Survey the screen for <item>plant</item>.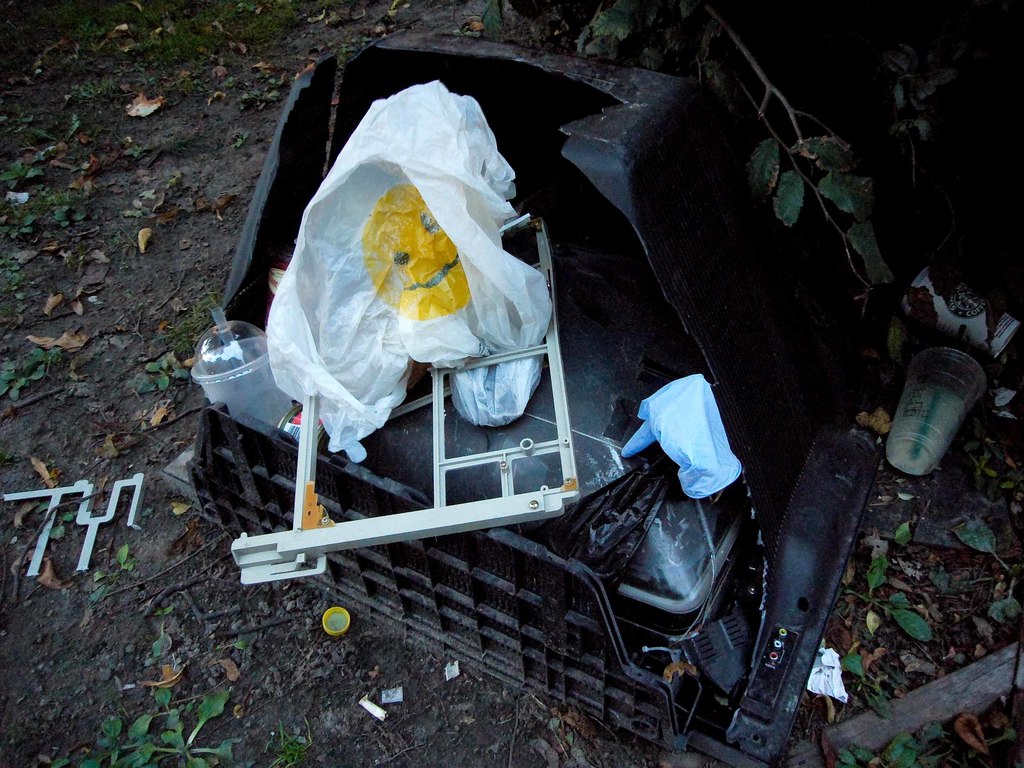
Survey found: bbox(151, 280, 220, 365).
